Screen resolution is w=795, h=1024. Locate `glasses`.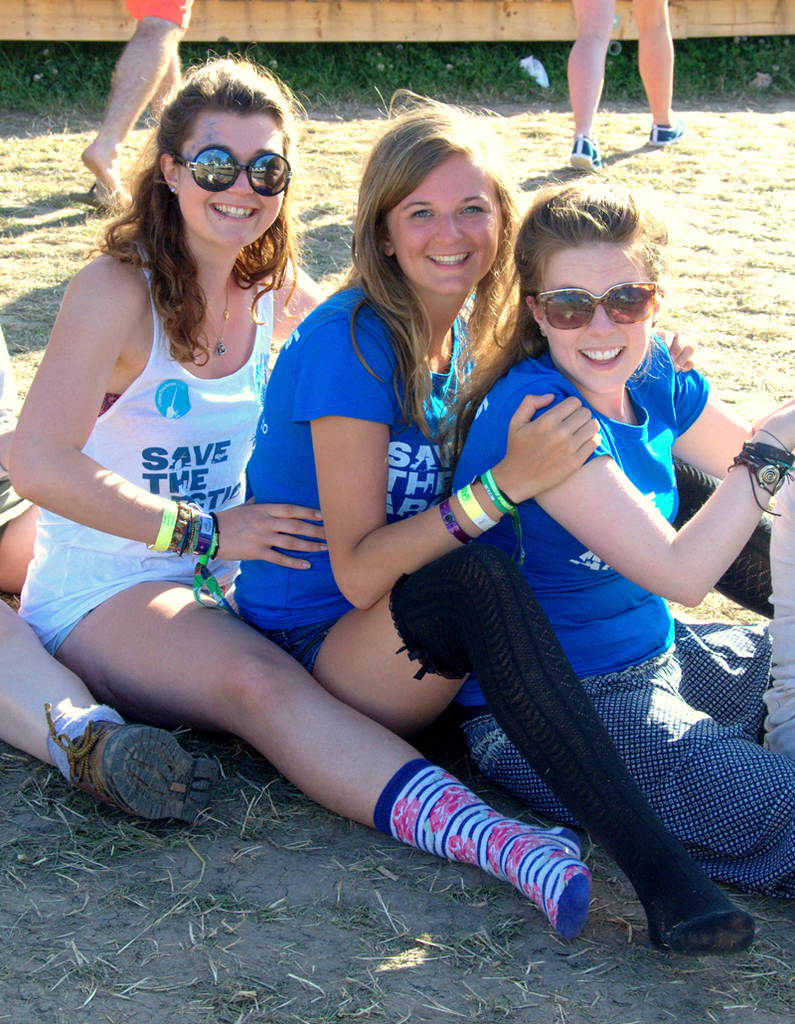
{"left": 173, "top": 143, "right": 289, "bottom": 202}.
